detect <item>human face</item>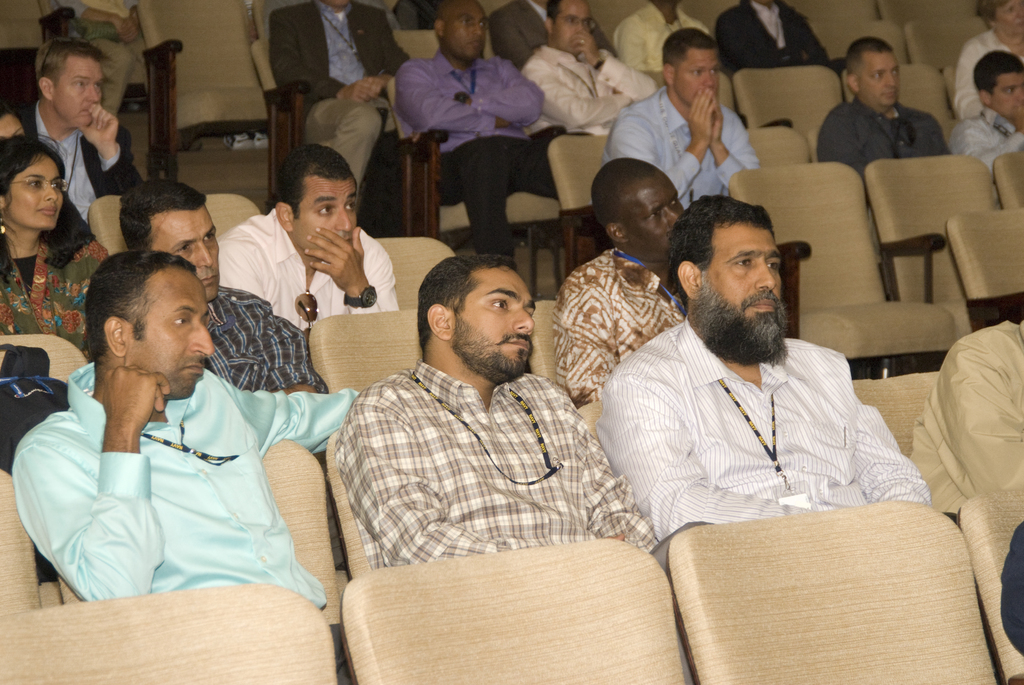
detection(53, 56, 100, 123)
